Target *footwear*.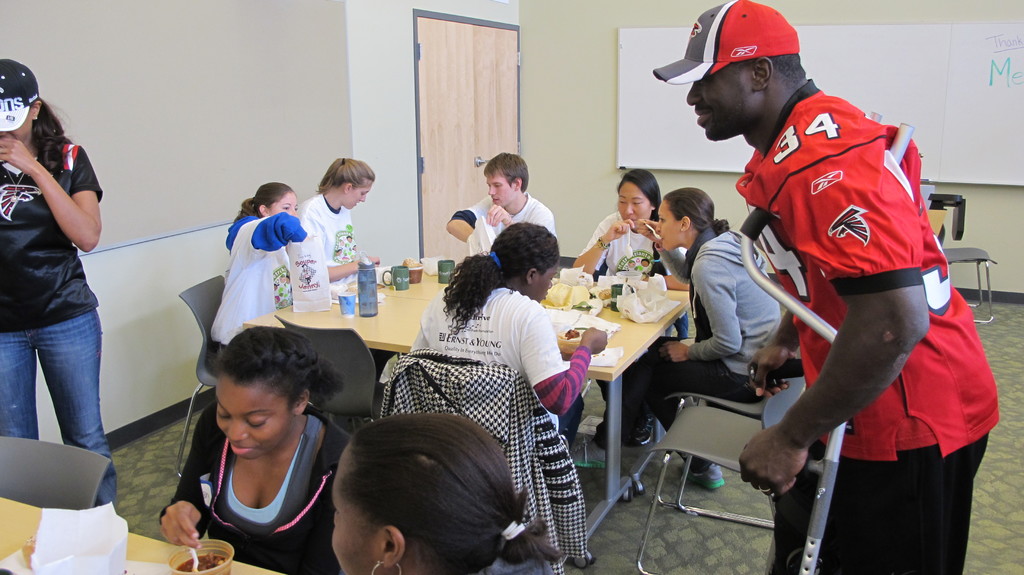
Target region: (left=691, top=465, right=728, bottom=489).
